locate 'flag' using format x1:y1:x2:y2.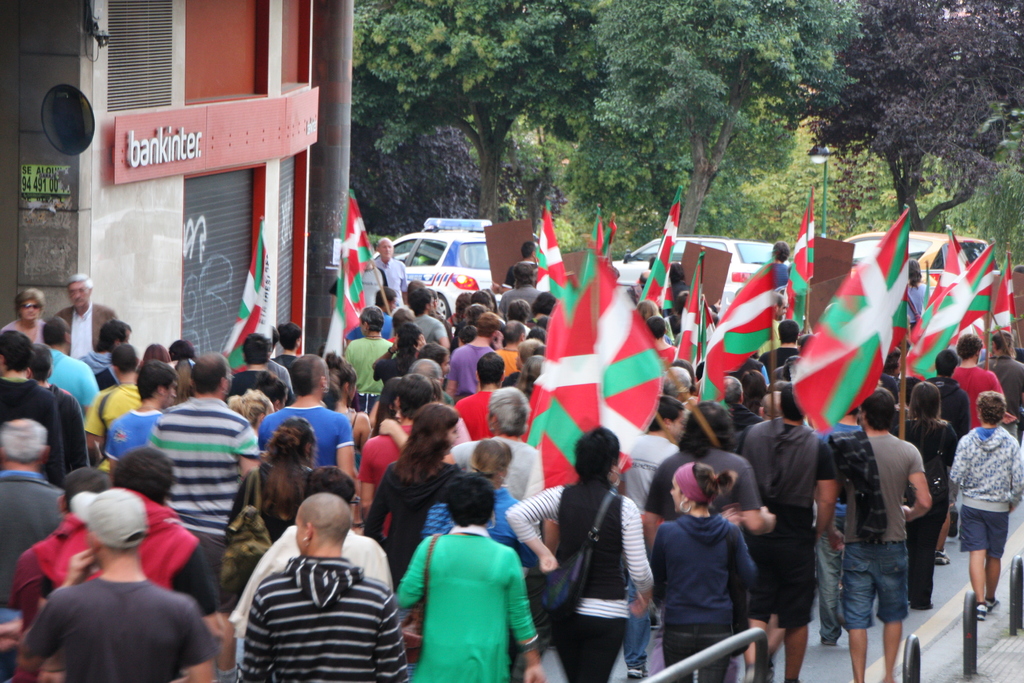
898:286:966:381.
